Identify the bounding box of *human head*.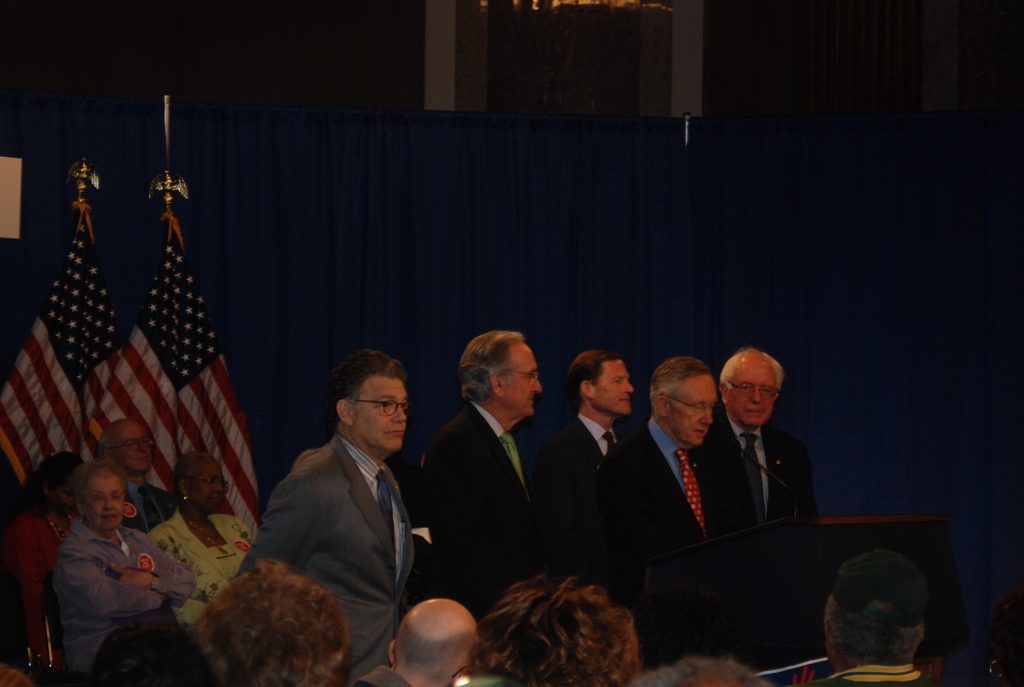
region(564, 352, 634, 418).
